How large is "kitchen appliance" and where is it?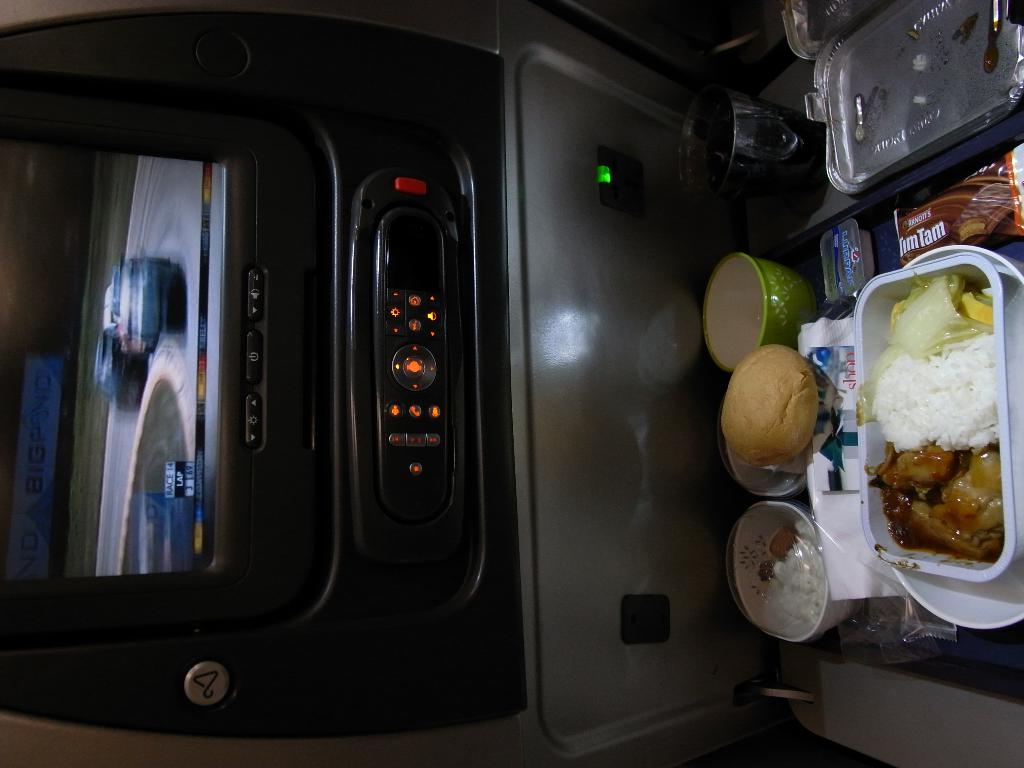
Bounding box: BBox(781, 0, 1023, 196).
